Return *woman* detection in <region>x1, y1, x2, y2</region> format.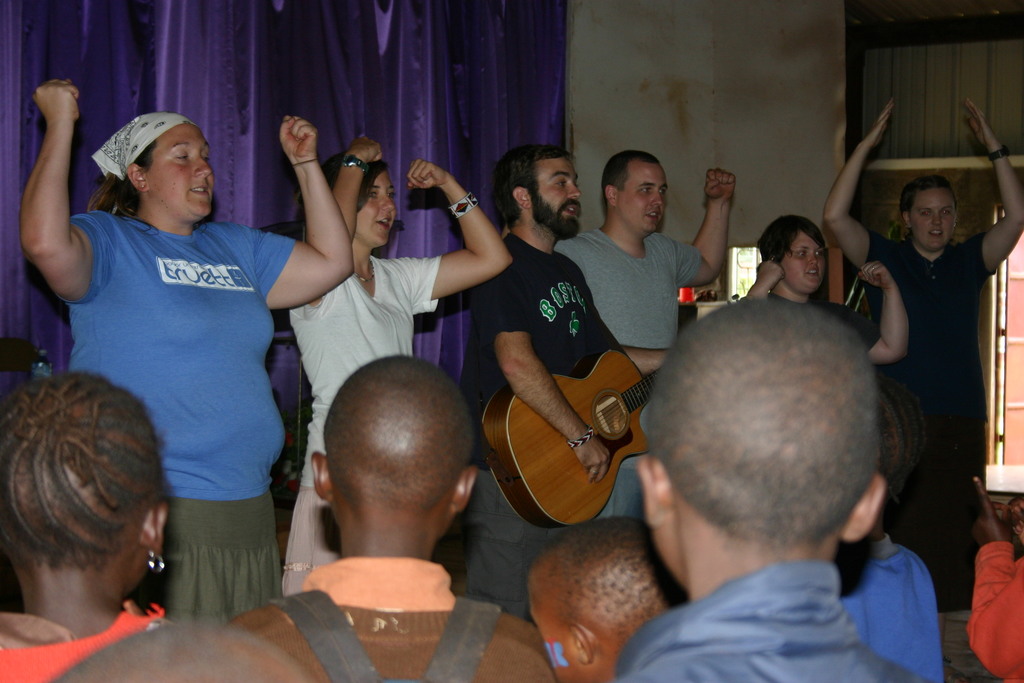
<region>17, 76, 355, 621</region>.
